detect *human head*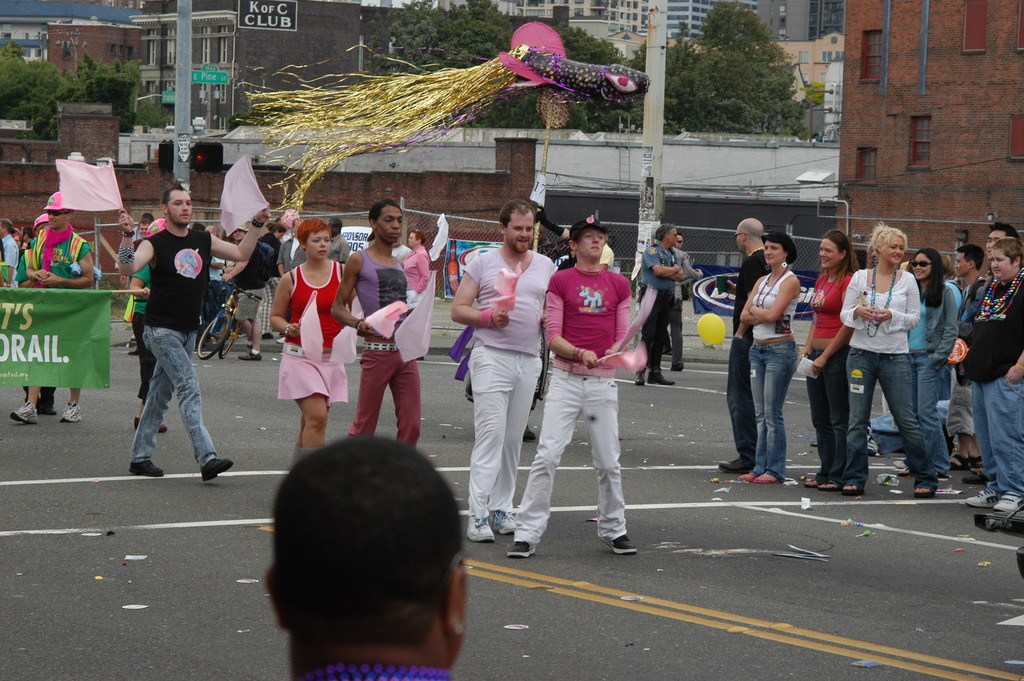
x1=909 y1=249 x2=941 y2=283
